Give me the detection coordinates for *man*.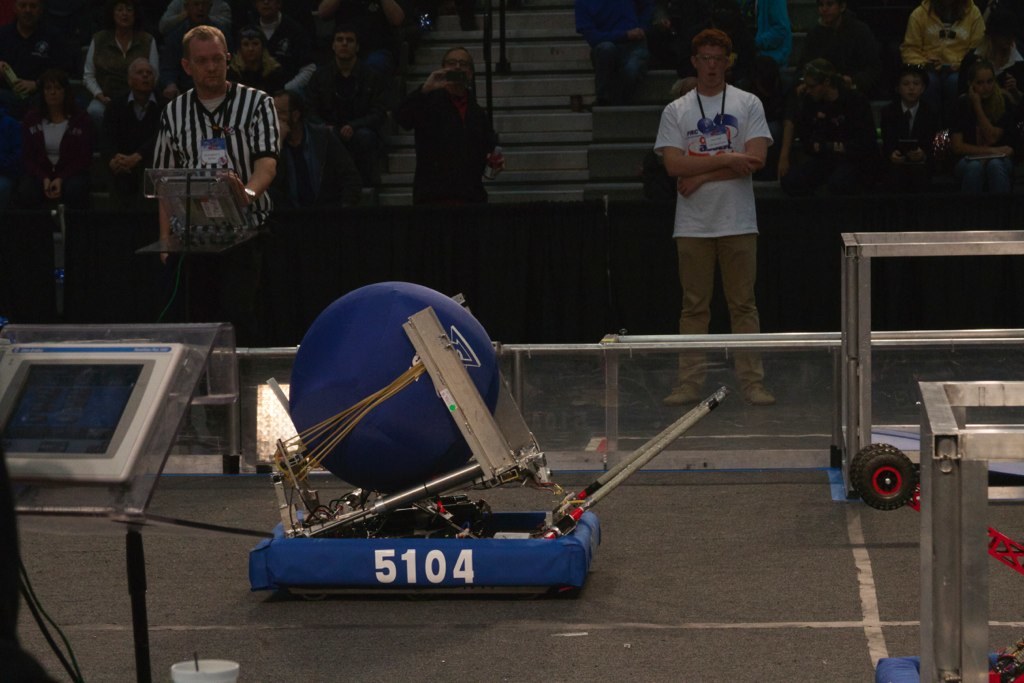
{"left": 132, "top": 27, "right": 282, "bottom": 283}.
